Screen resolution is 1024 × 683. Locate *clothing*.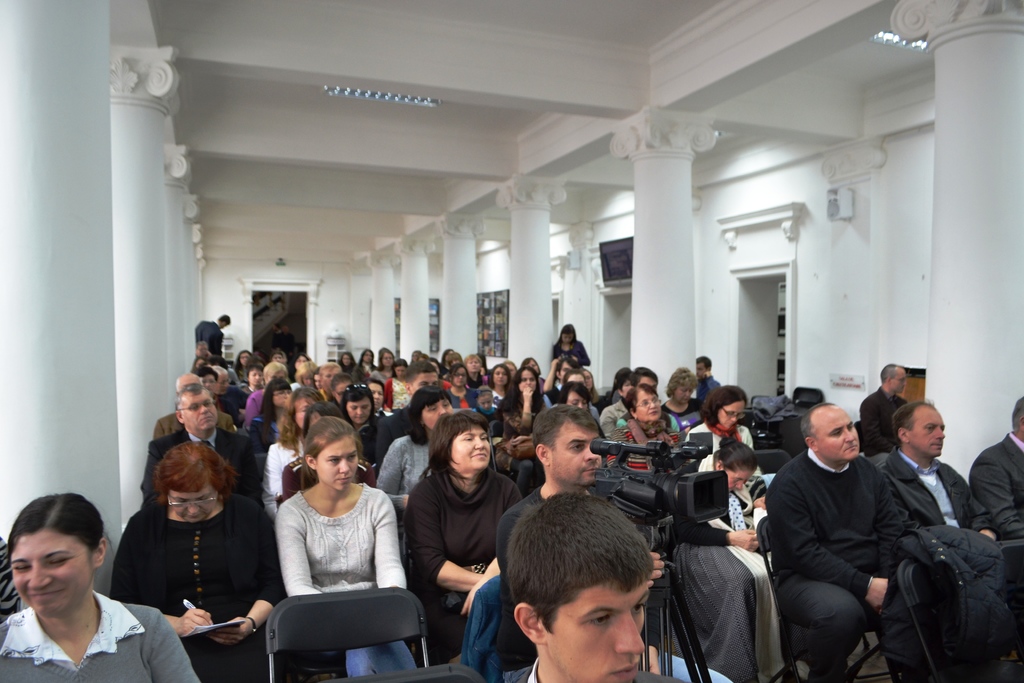
276/486/425/682.
